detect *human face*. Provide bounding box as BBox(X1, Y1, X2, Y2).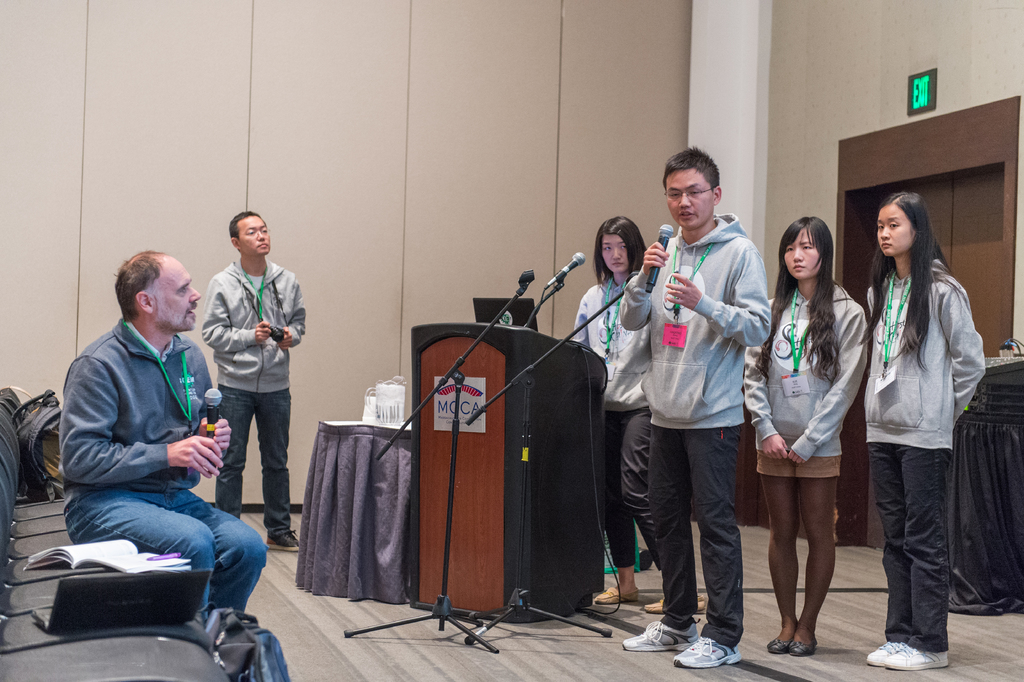
BBox(874, 195, 911, 257).
